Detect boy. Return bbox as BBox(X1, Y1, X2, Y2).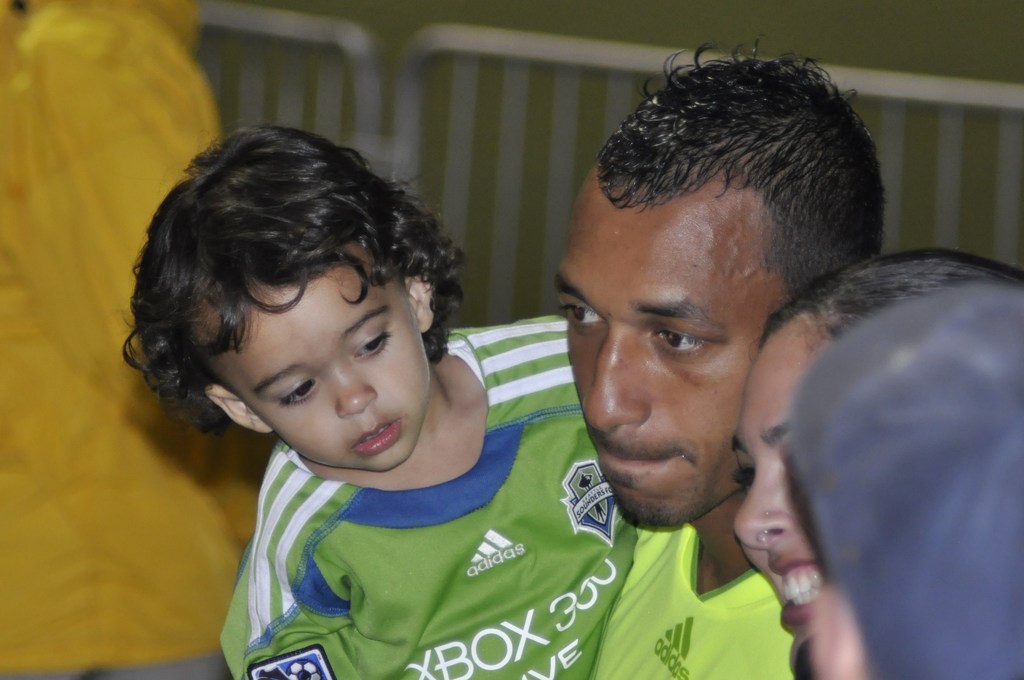
BBox(134, 122, 640, 679).
